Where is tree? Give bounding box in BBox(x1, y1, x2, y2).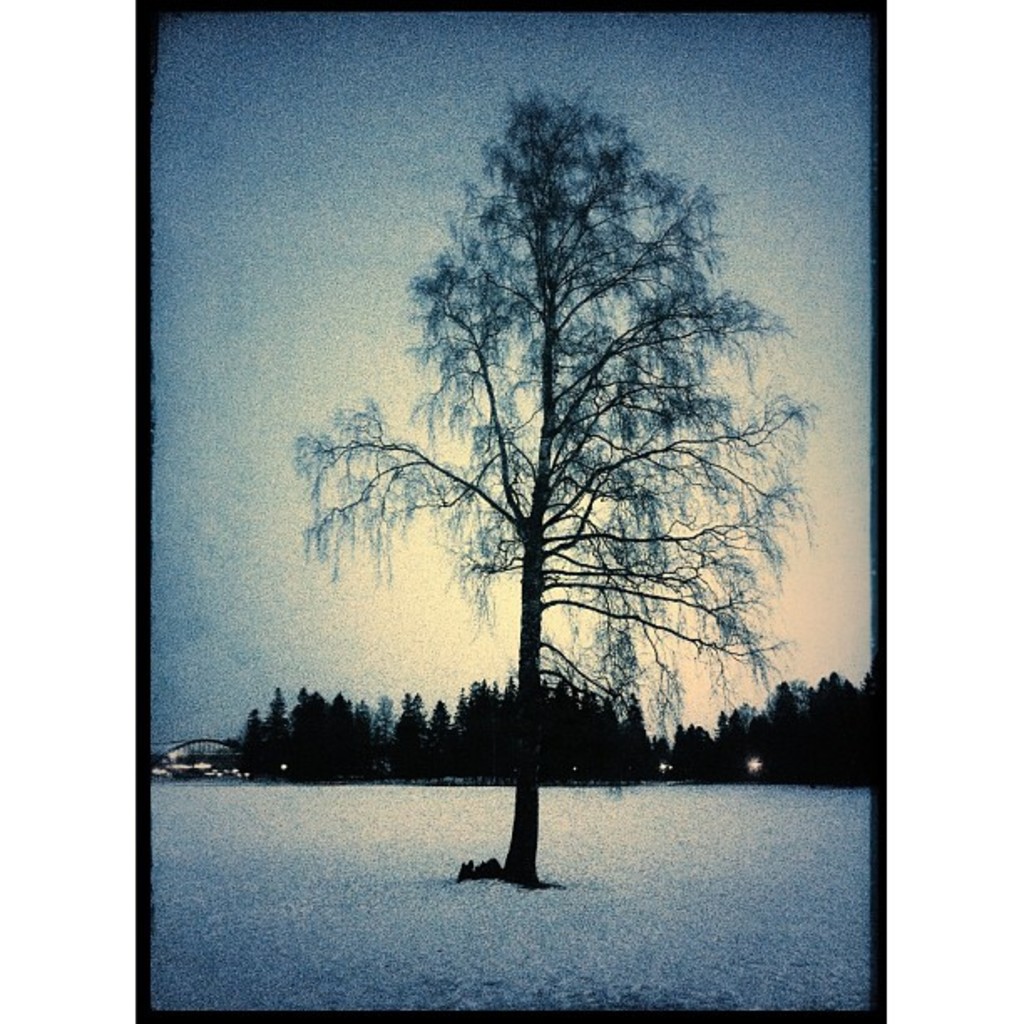
BBox(427, 699, 448, 776).
